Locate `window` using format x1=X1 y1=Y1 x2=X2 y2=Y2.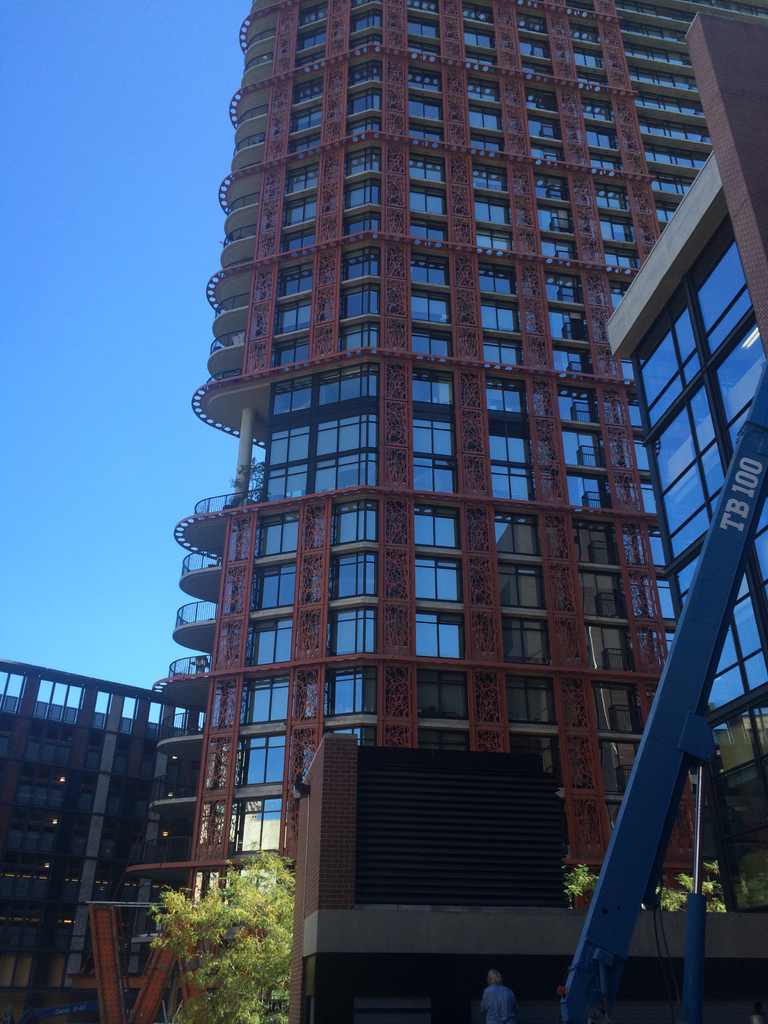
x1=648 y1=201 x2=675 y2=224.
